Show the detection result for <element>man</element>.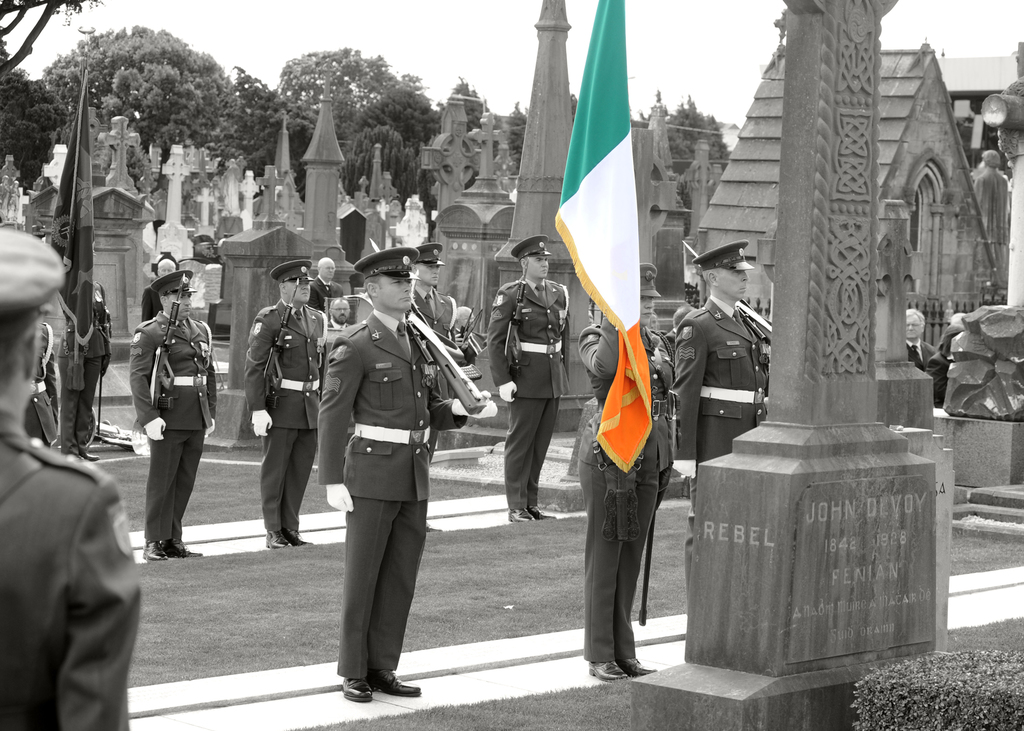
rect(414, 245, 455, 344).
